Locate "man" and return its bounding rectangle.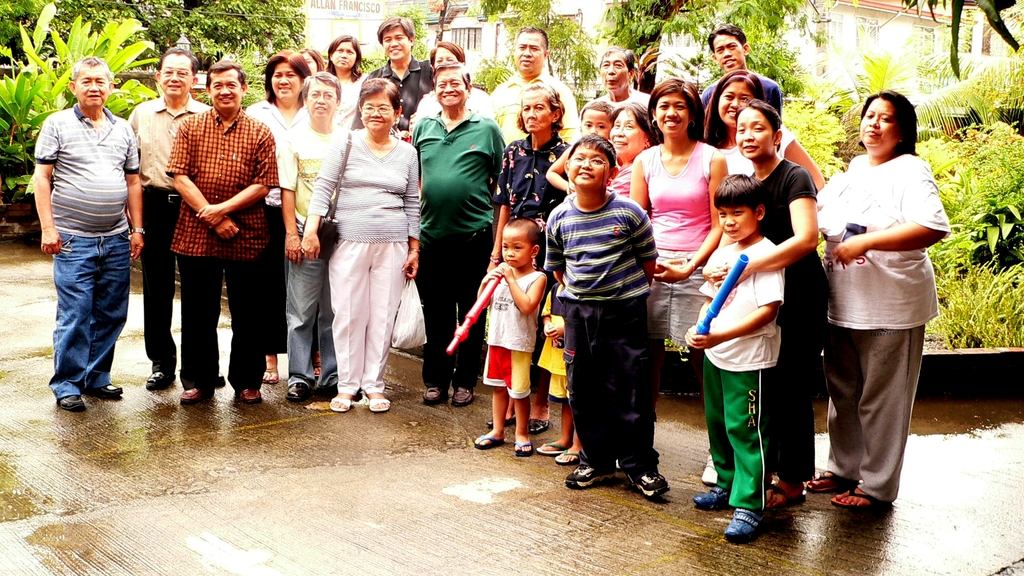
box(353, 11, 437, 131).
